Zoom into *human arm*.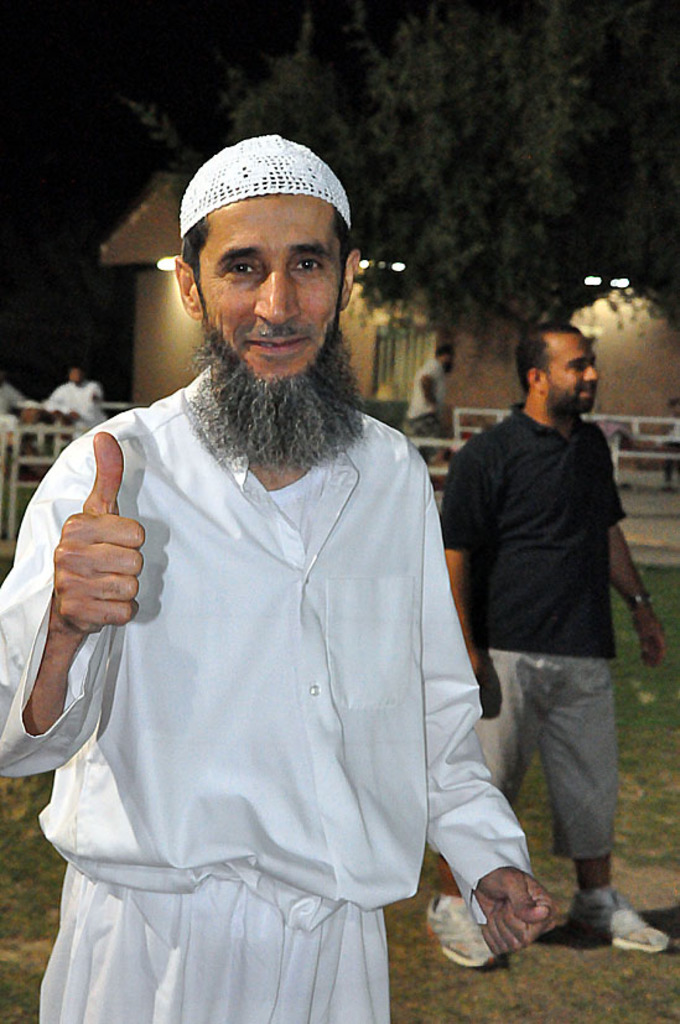
Zoom target: x1=434 y1=421 x2=519 y2=692.
